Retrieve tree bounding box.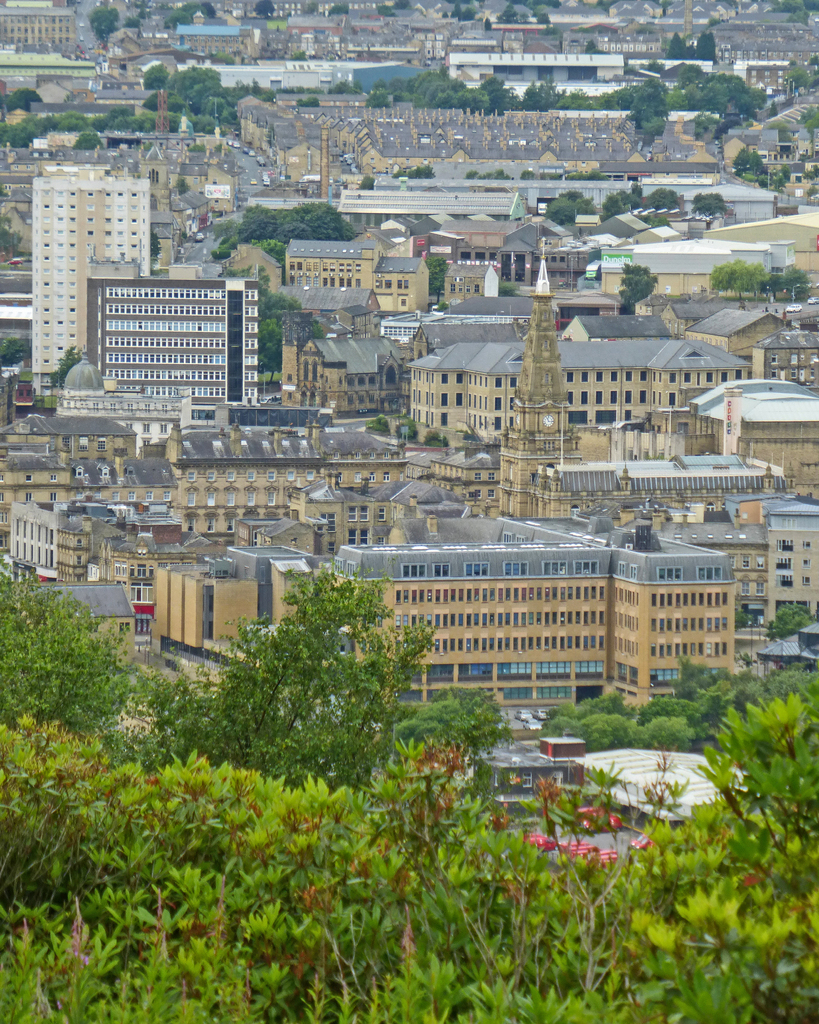
Bounding box: <bbox>706, 264, 763, 316</bbox>.
